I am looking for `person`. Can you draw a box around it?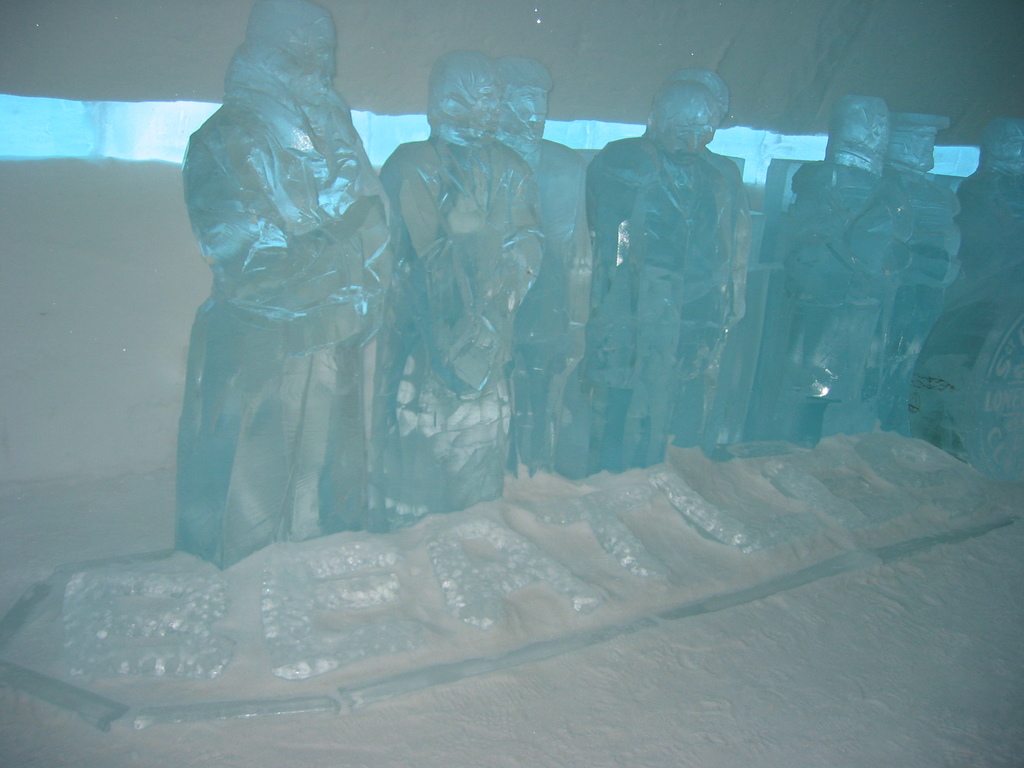
Sure, the bounding box is bbox=[487, 52, 589, 477].
